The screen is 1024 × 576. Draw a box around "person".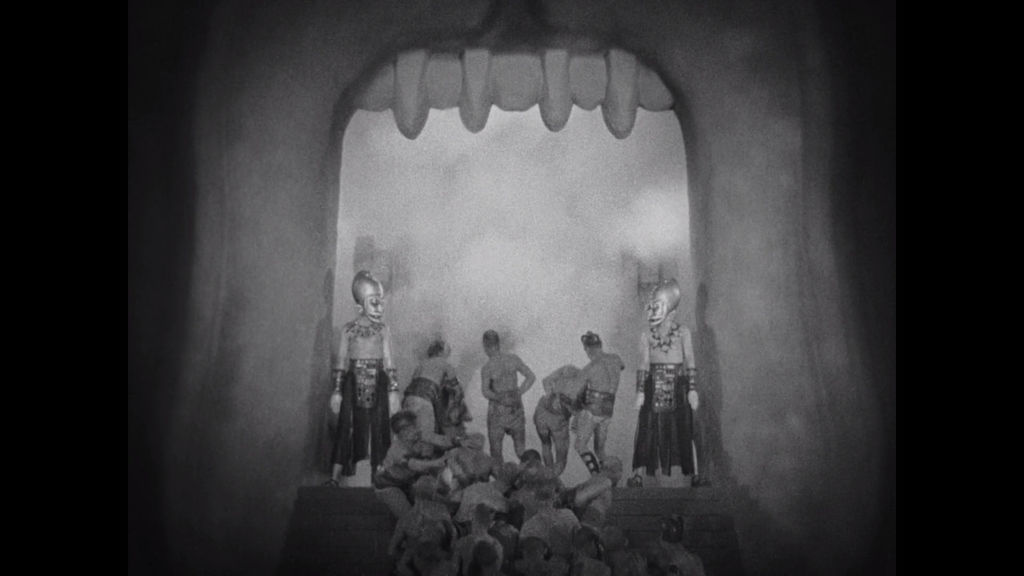
533 364 582 481.
